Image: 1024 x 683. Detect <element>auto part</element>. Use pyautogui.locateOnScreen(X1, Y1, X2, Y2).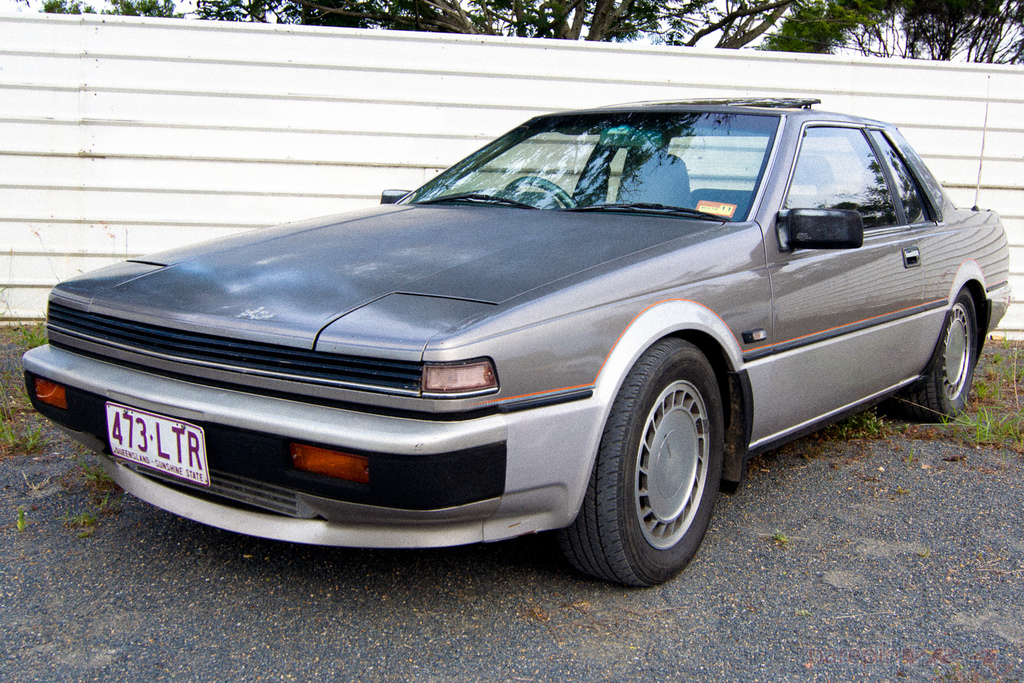
pyautogui.locateOnScreen(42, 193, 767, 368).
